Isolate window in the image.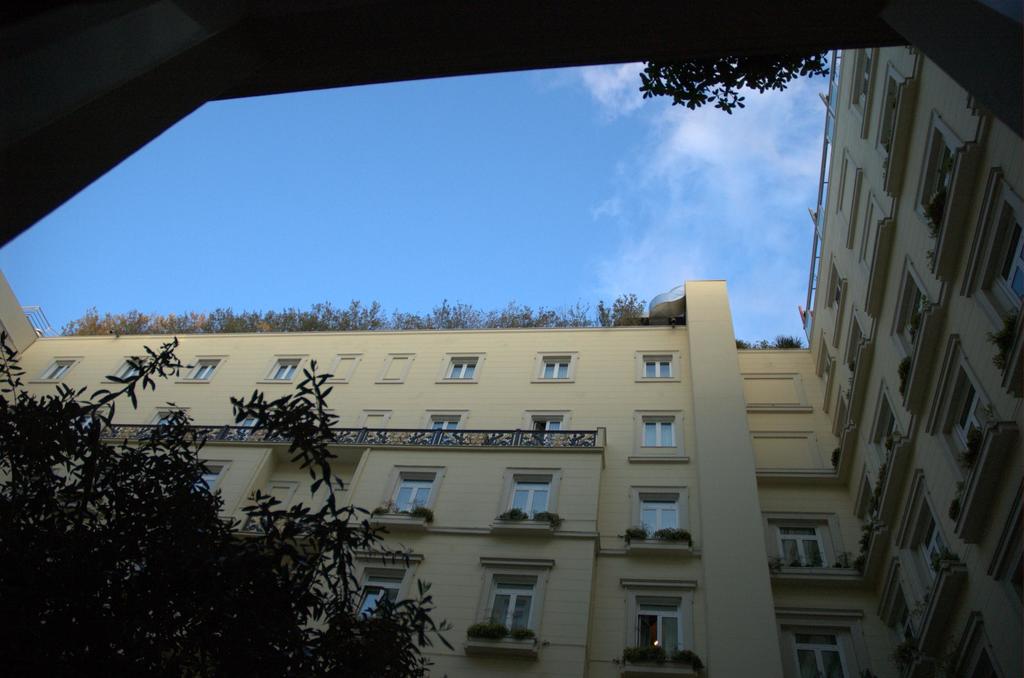
Isolated region: [x1=104, y1=354, x2=145, y2=384].
